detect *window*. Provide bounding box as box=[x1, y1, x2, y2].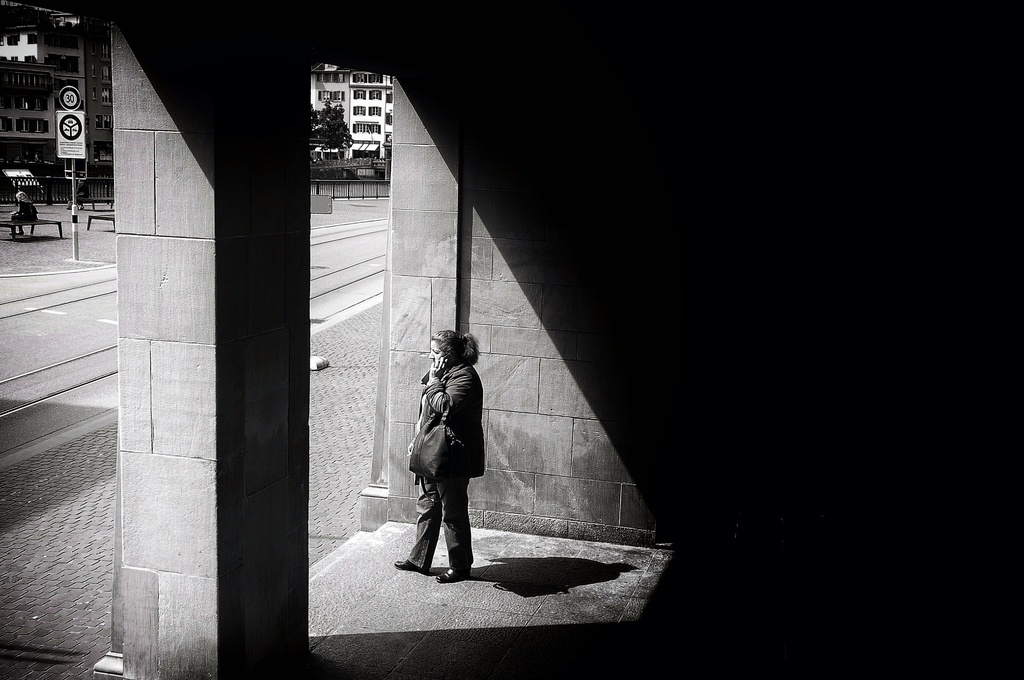
box=[354, 122, 384, 133].
